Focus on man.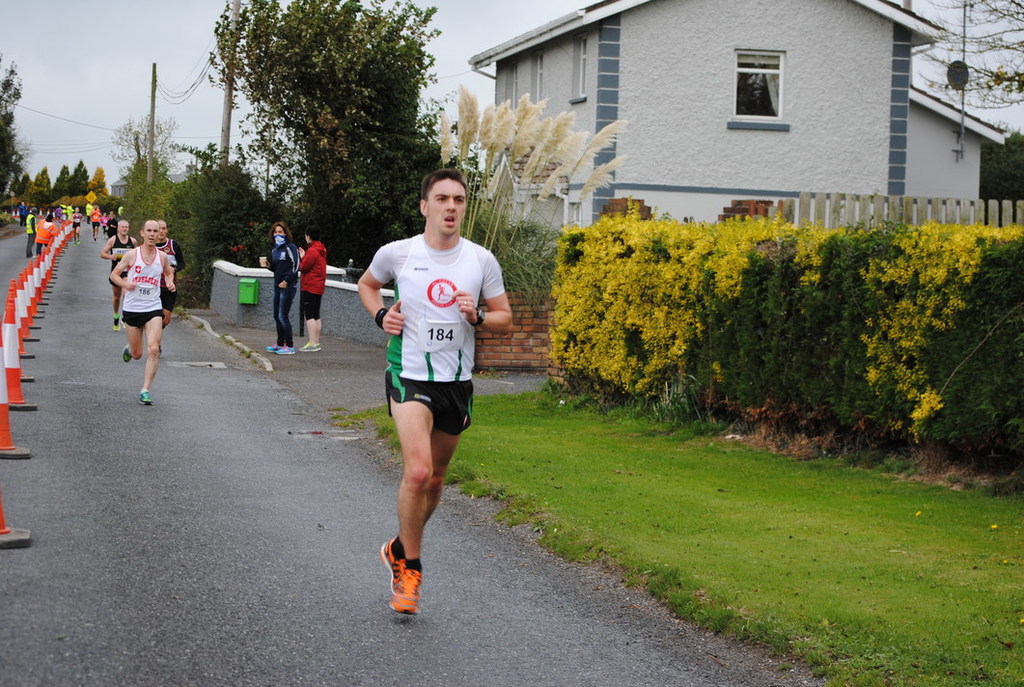
Focused at <region>27, 209, 35, 256</region>.
